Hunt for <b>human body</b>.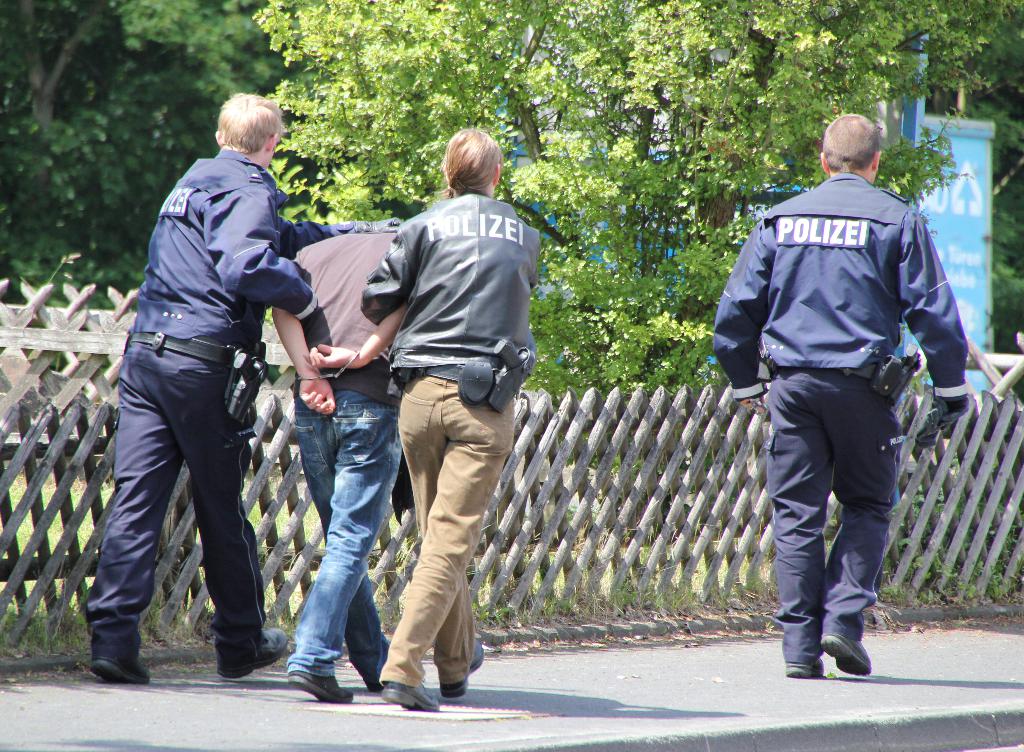
Hunted down at [x1=266, y1=222, x2=414, y2=701].
